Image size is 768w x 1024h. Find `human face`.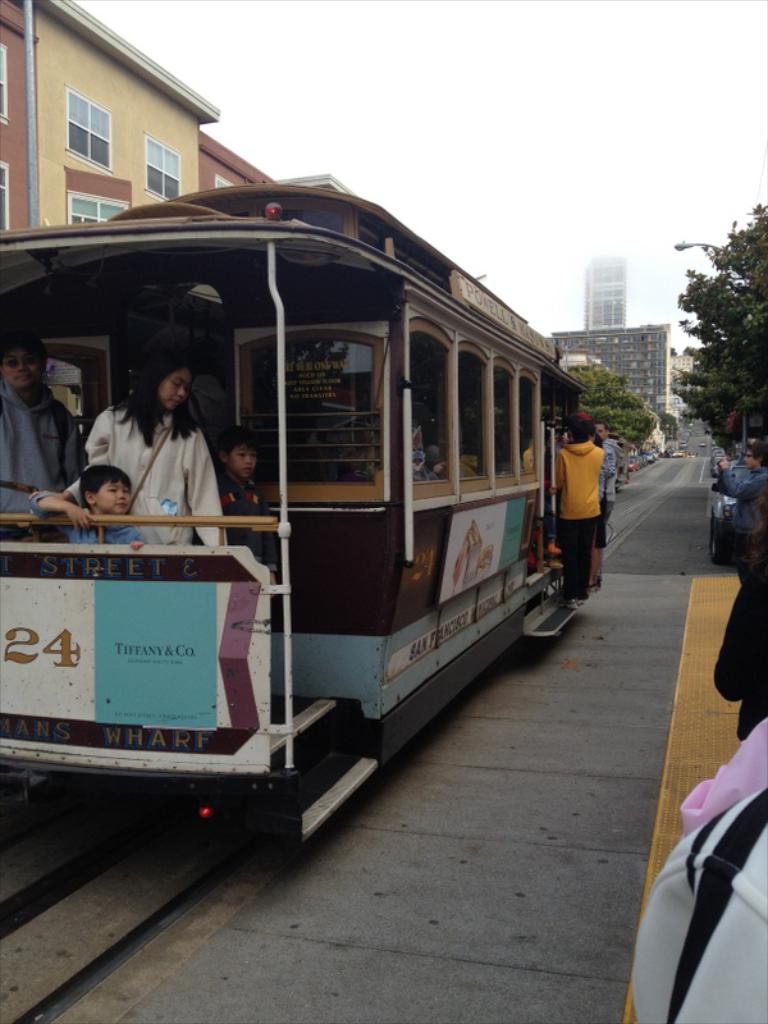
(0, 348, 42, 390).
